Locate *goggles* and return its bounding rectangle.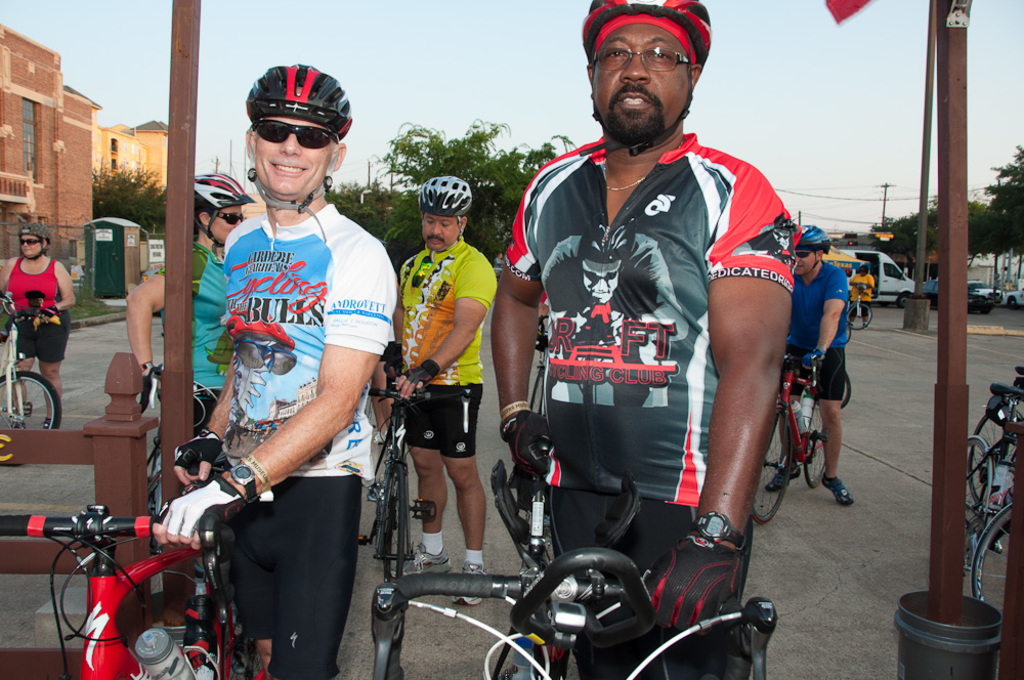
<box>20,239,39,244</box>.
